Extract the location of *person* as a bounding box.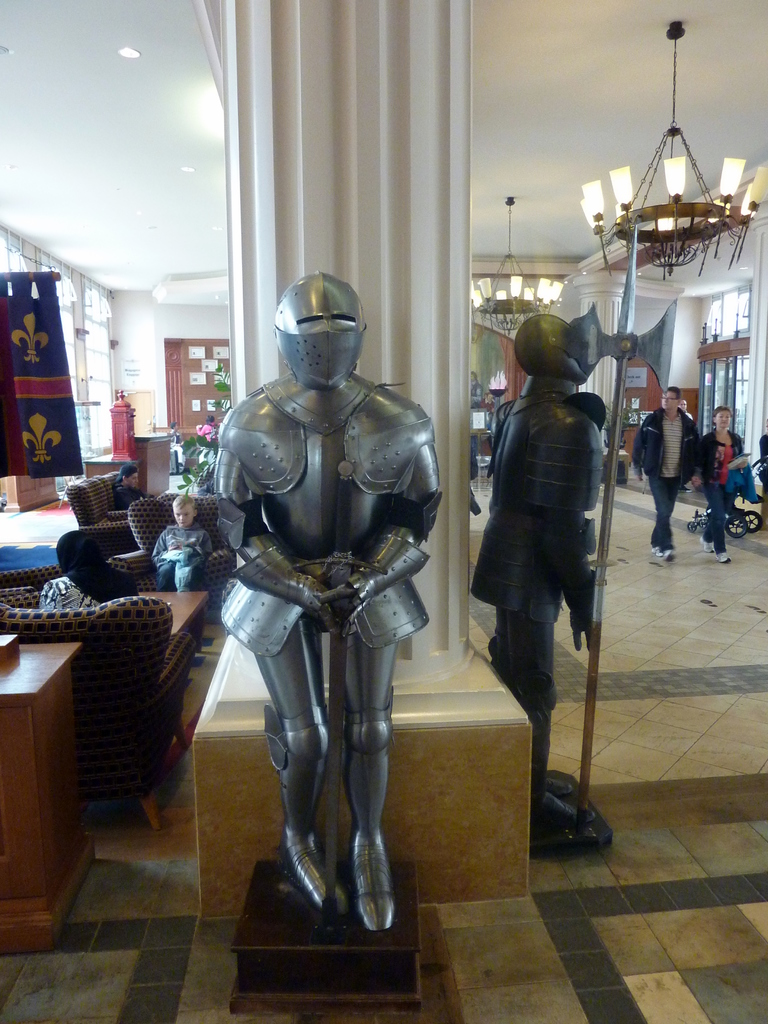
(219,267,432,932).
